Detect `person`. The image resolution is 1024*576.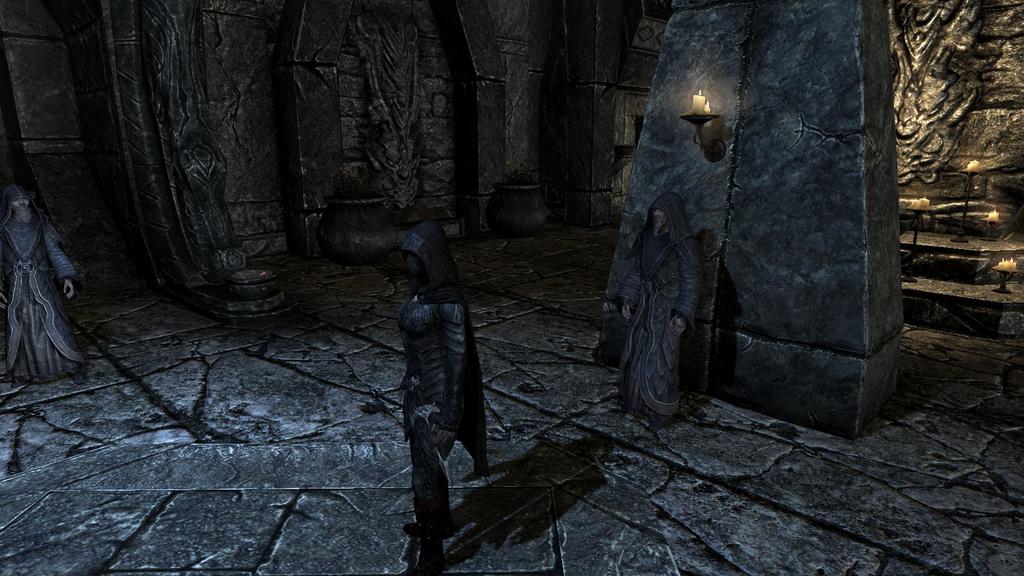
<box>0,146,86,396</box>.
